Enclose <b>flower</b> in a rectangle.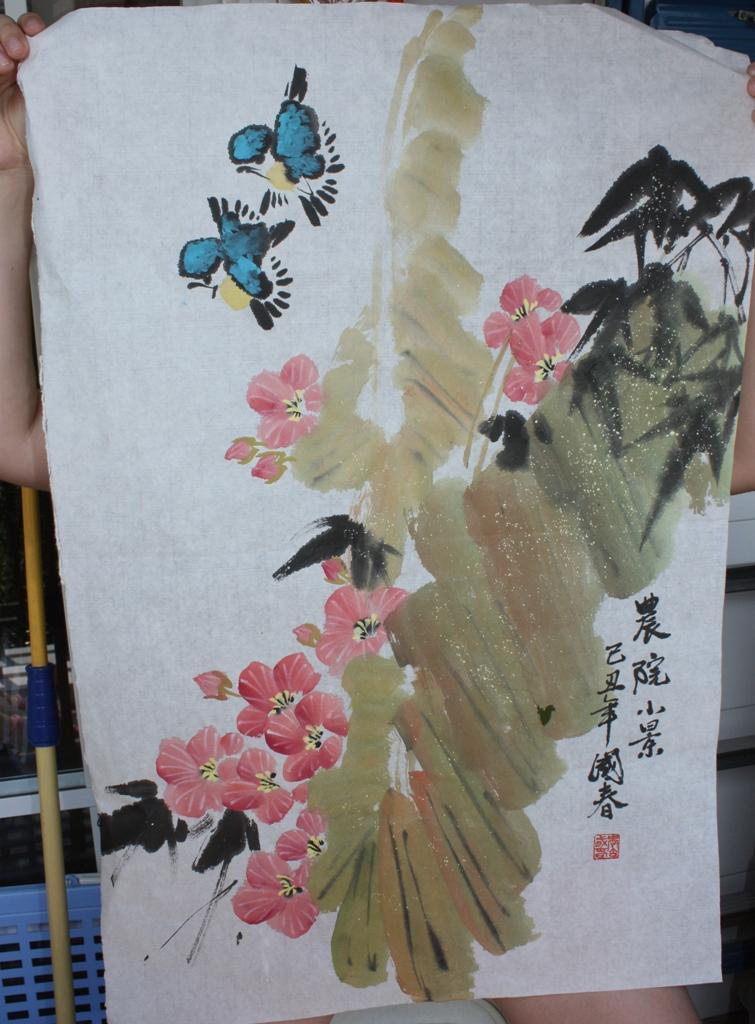
<bbox>229, 650, 317, 735</bbox>.
